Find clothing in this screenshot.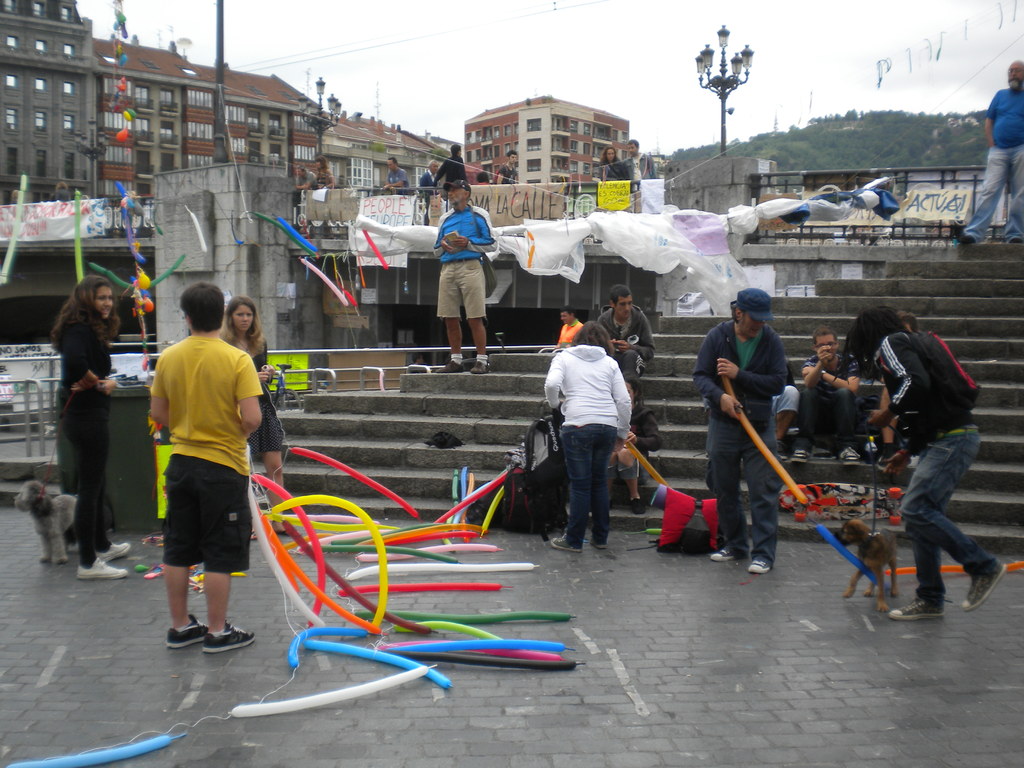
The bounding box for clothing is Rect(250, 343, 282, 458).
